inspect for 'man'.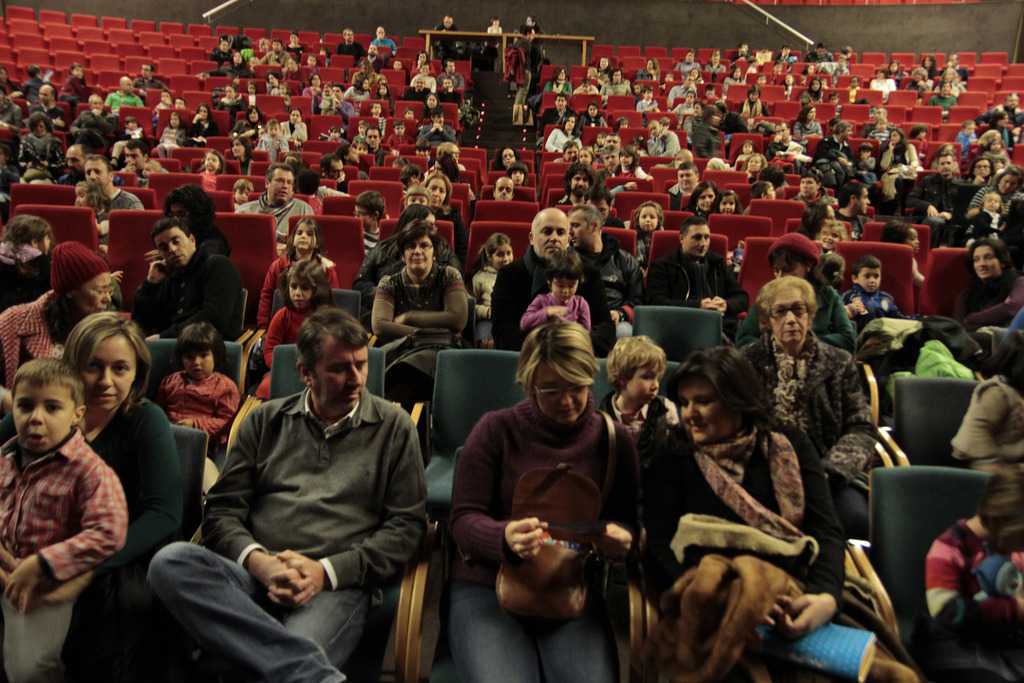
Inspection: [x1=24, y1=85, x2=70, y2=138].
